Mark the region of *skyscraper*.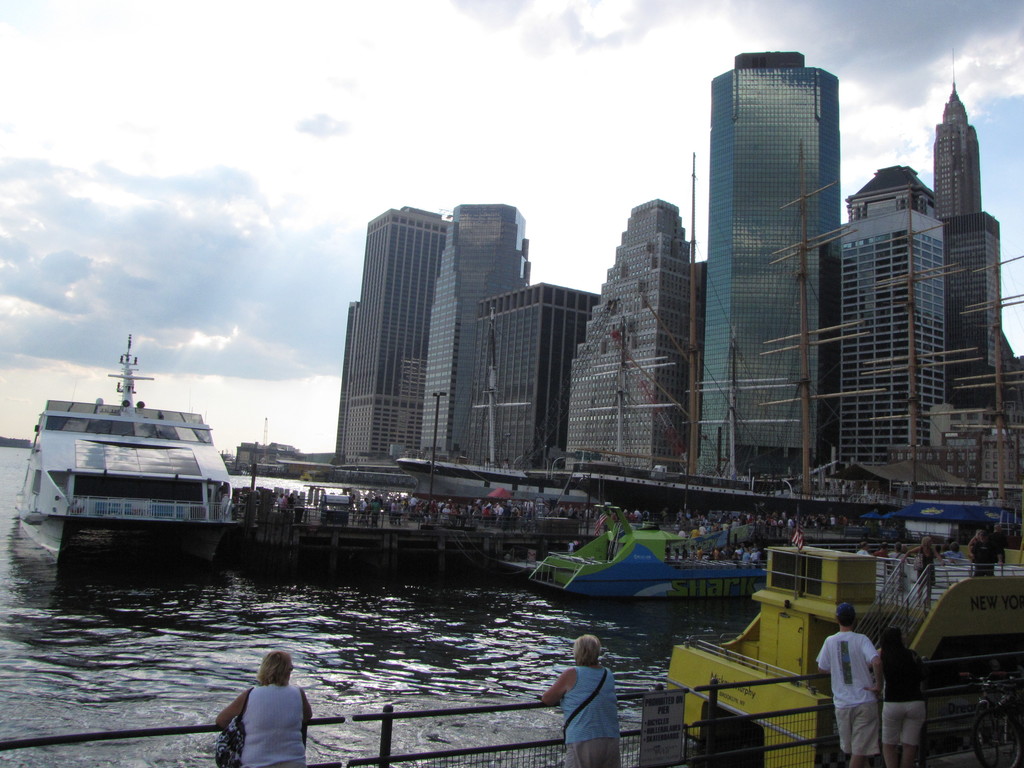
Region: 422,202,529,456.
